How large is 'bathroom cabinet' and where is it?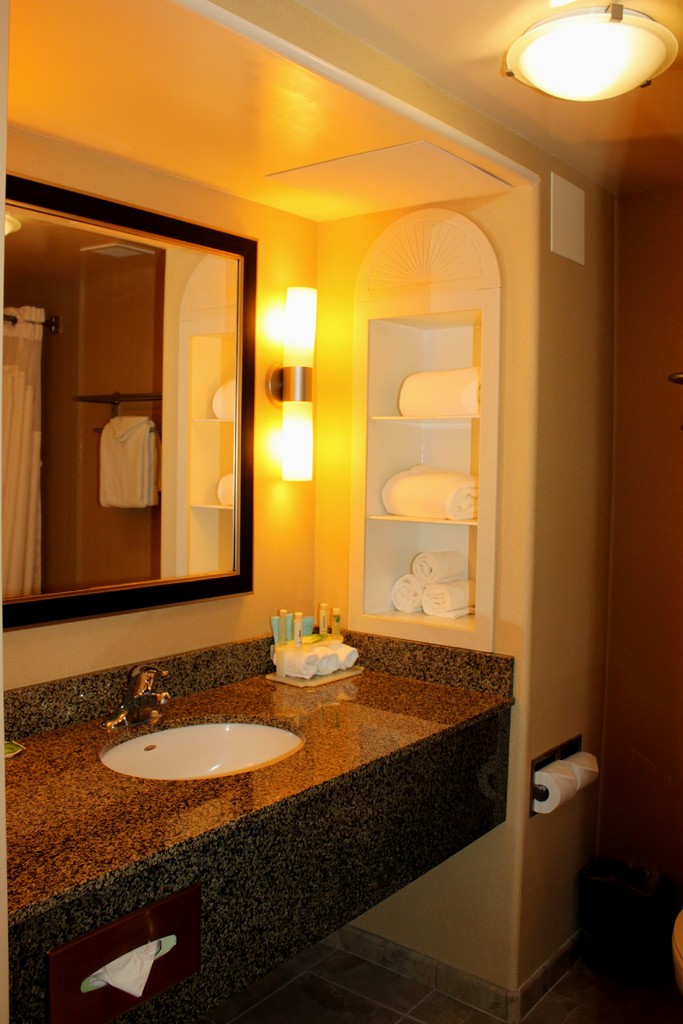
Bounding box: [340, 212, 526, 664].
